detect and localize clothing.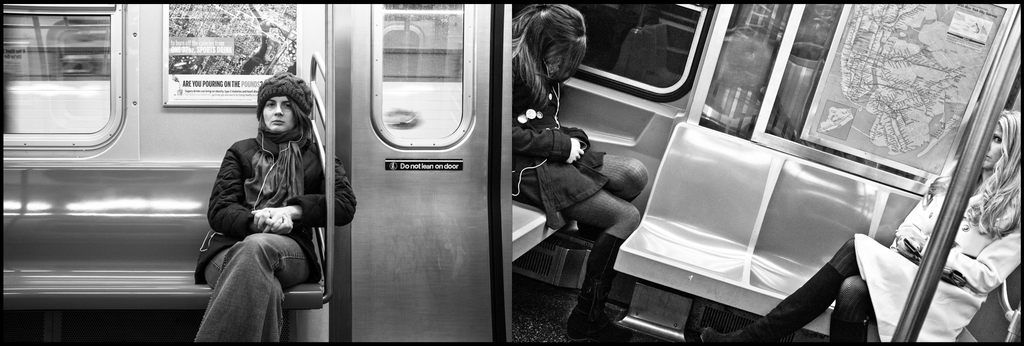
Localized at 510/46/627/329.
